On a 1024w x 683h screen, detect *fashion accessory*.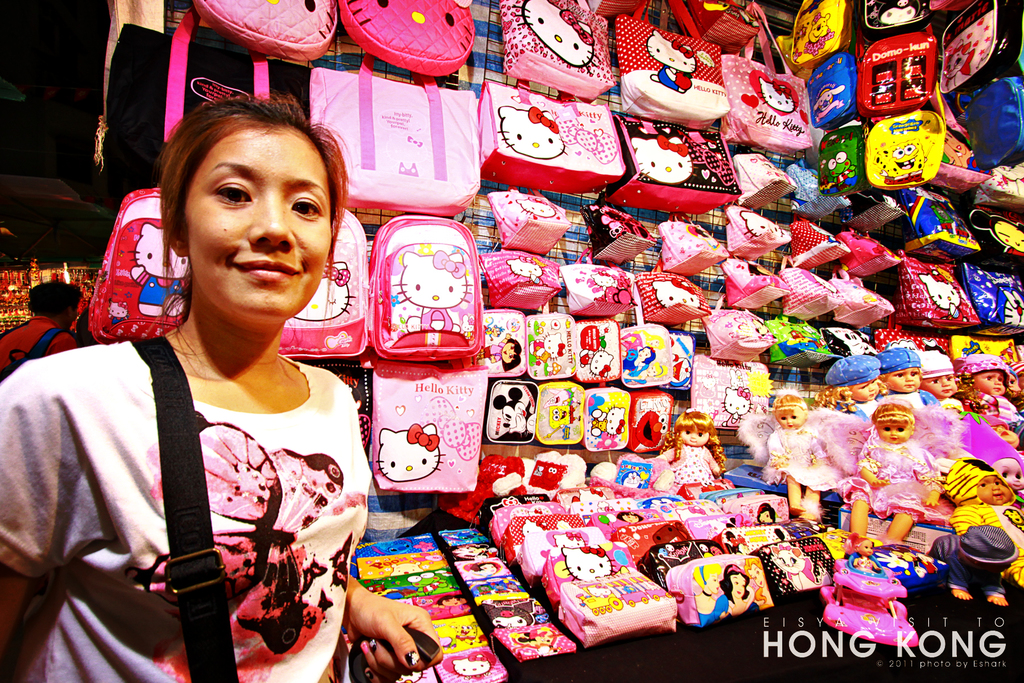
(x1=504, y1=0, x2=617, y2=100).
